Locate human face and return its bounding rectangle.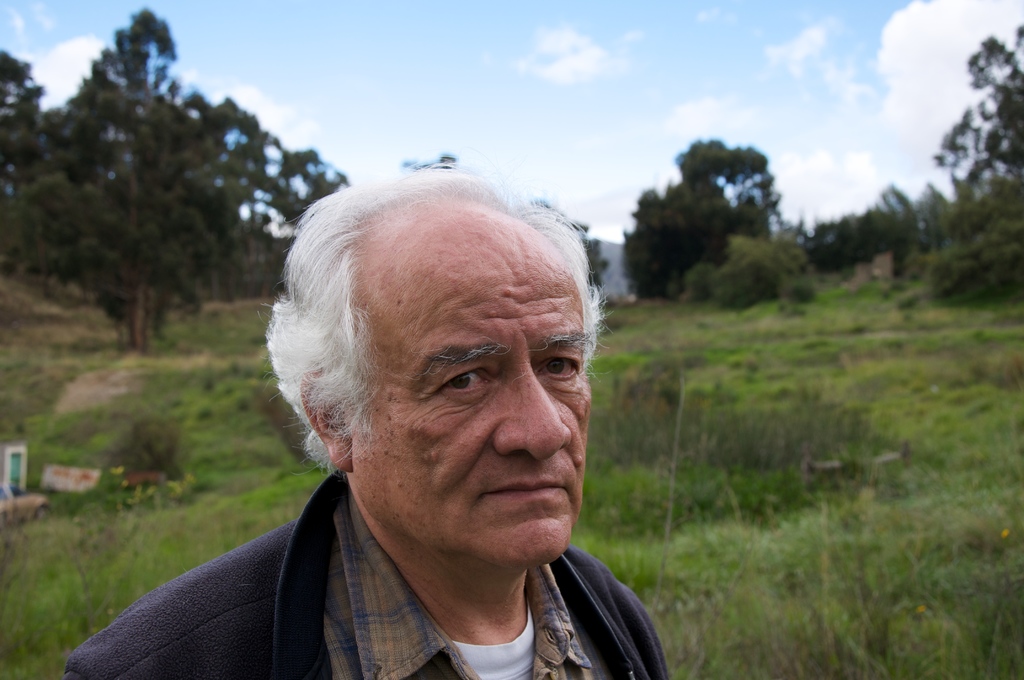
<box>349,245,593,565</box>.
